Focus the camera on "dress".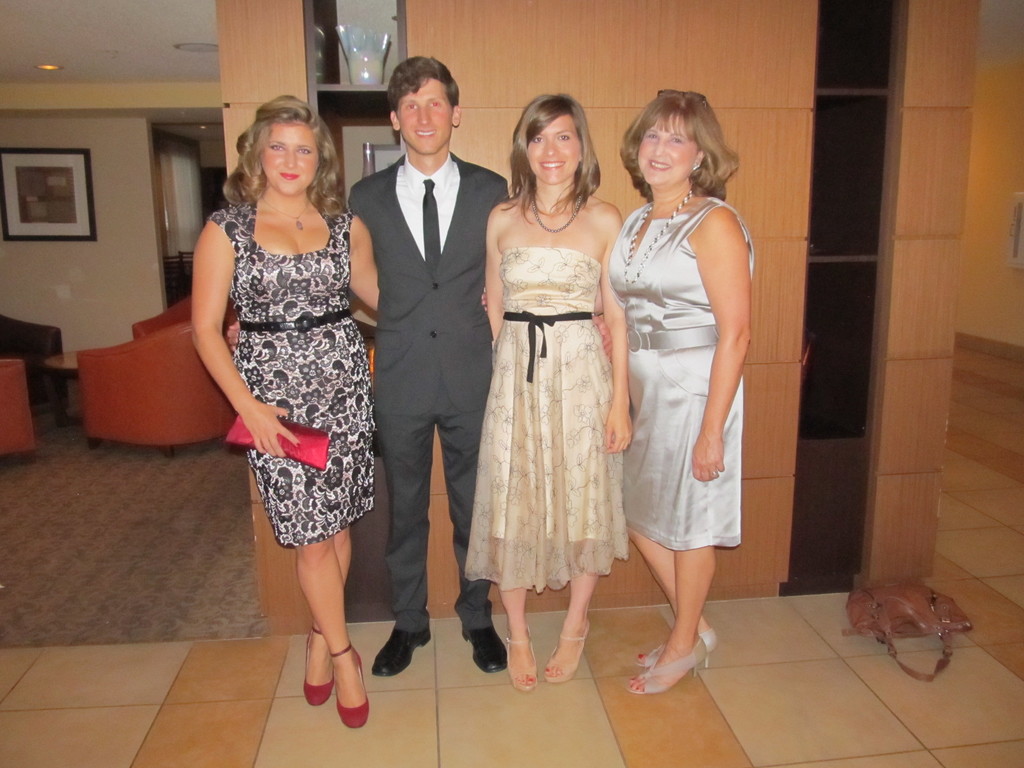
Focus region: region(606, 195, 756, 550).
